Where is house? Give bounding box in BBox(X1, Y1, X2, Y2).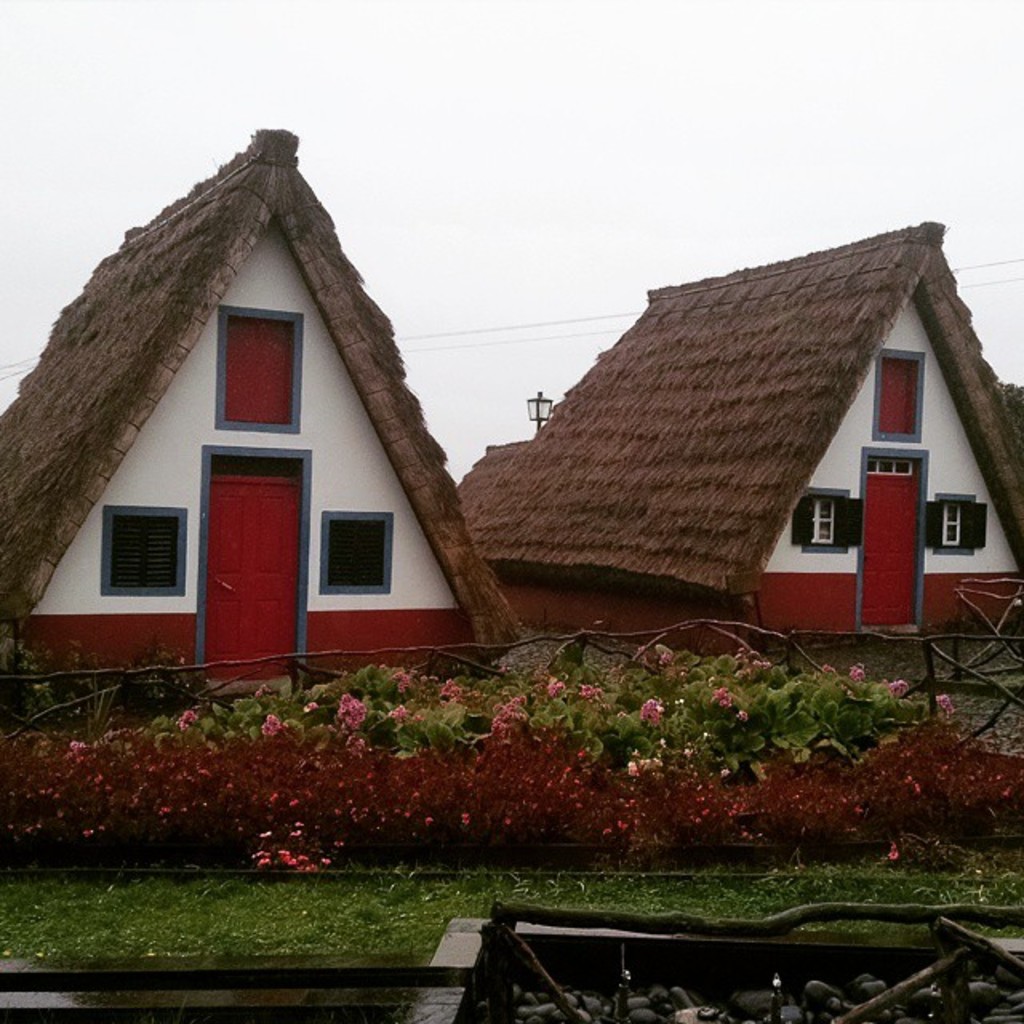
BBox(0, 102, 554, 787).
